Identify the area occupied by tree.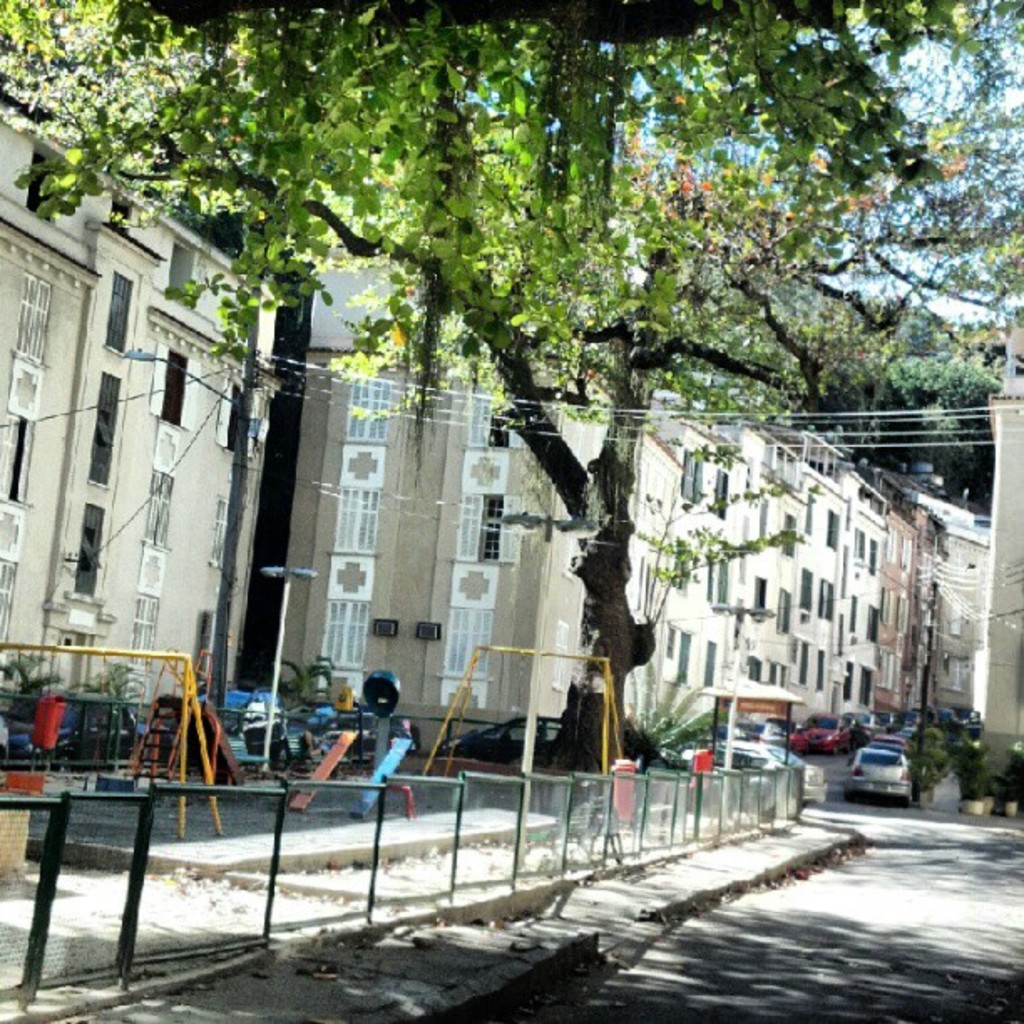
Area: x1=0, y1=0, x2=965, y2=793.
